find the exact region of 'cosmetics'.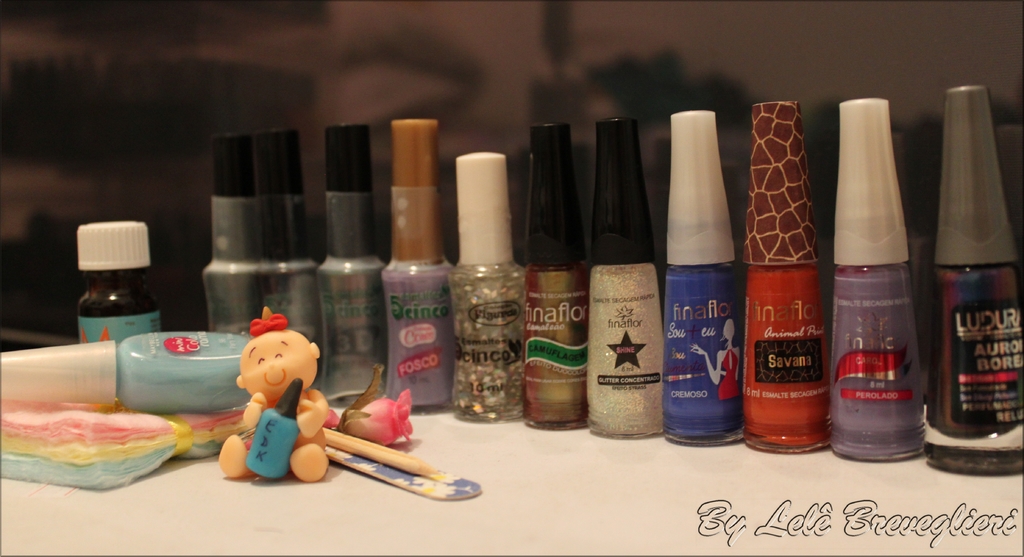
Exact region: BBox(663, 108, 747, 451).
